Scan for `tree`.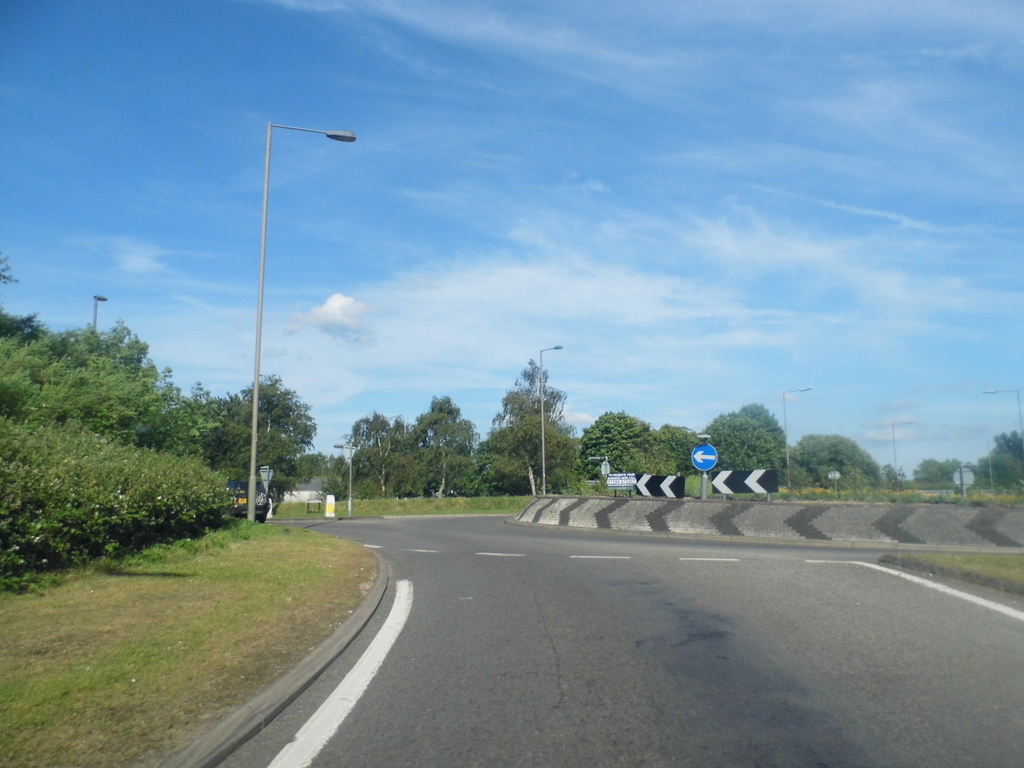
Scan result: (x1=0, y1=337, x2=173, y2=452).
